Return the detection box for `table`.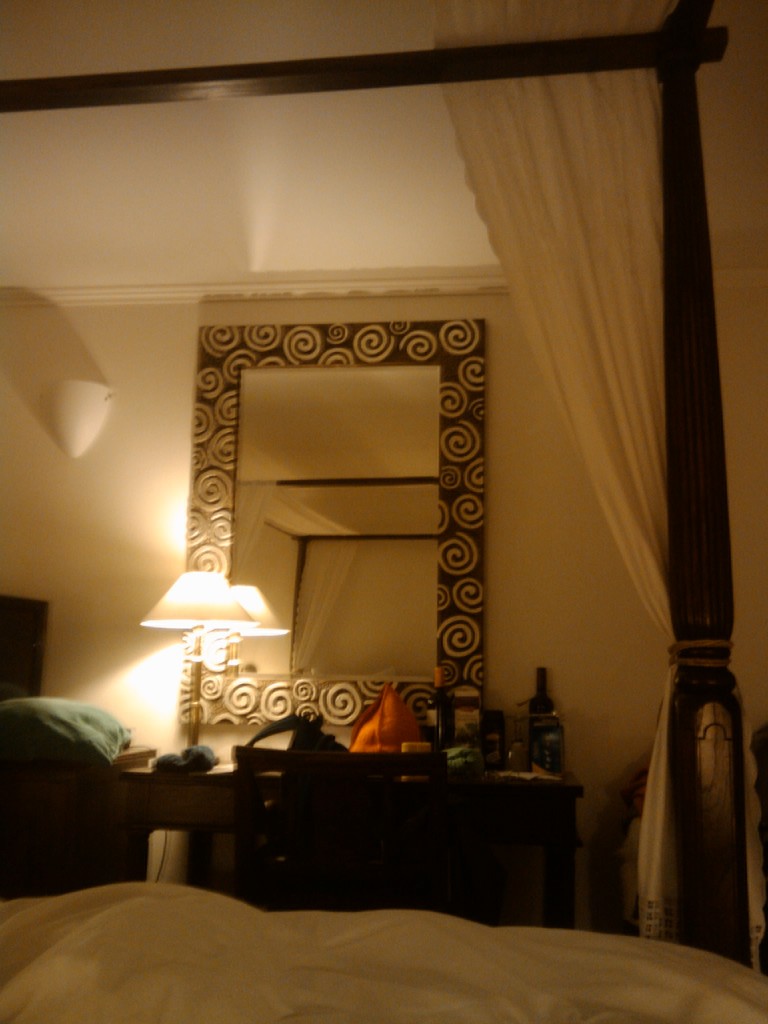
110/760/589/925.
